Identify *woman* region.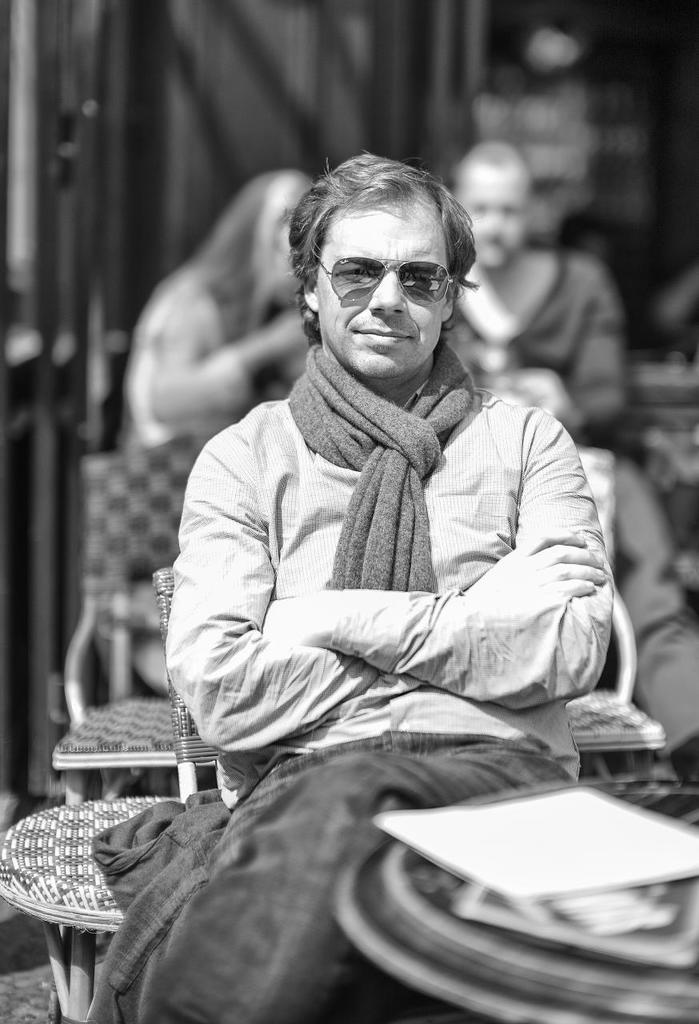
Region: 116/160/330/688.
